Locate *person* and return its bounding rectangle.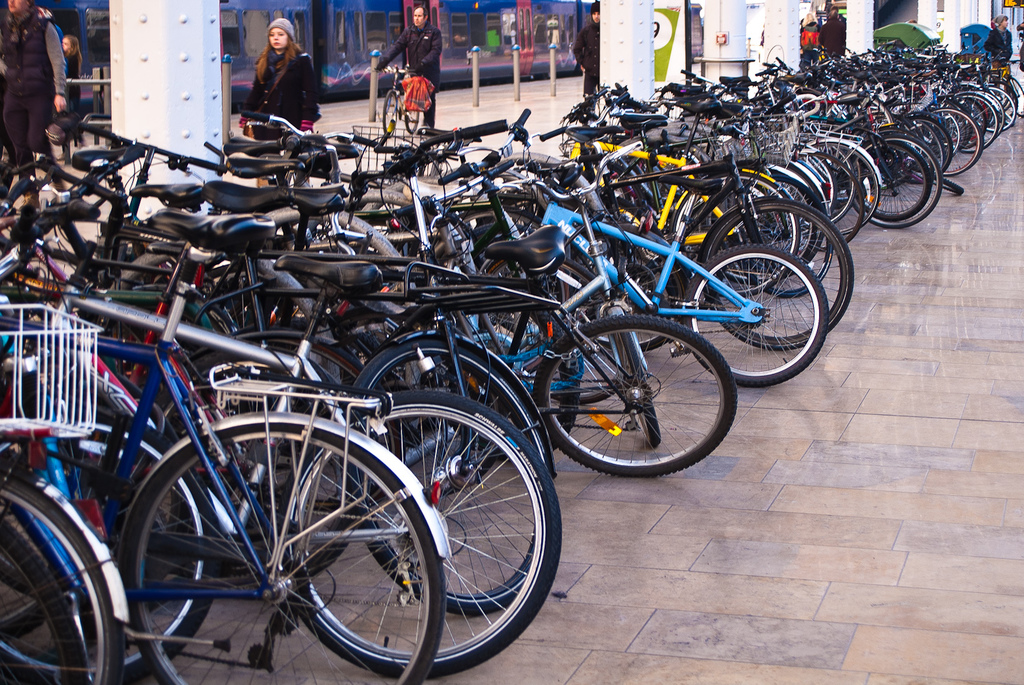
locate(375, 5, 442, 129).
